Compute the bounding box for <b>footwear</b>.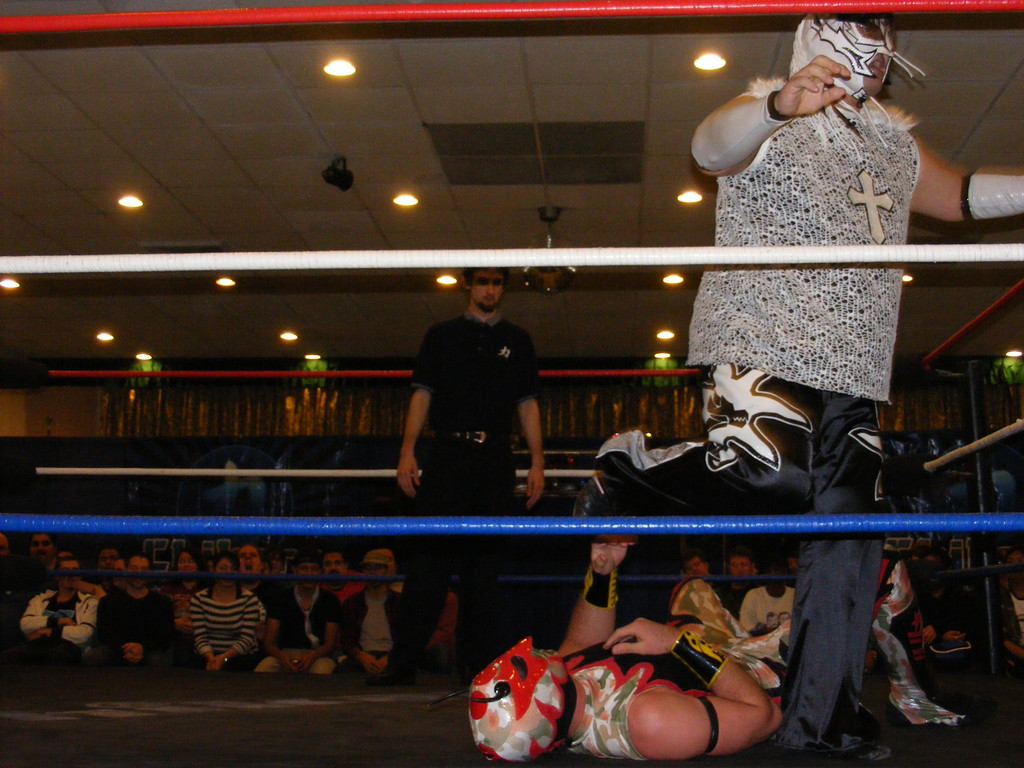
[574, 474, 609, 522].
